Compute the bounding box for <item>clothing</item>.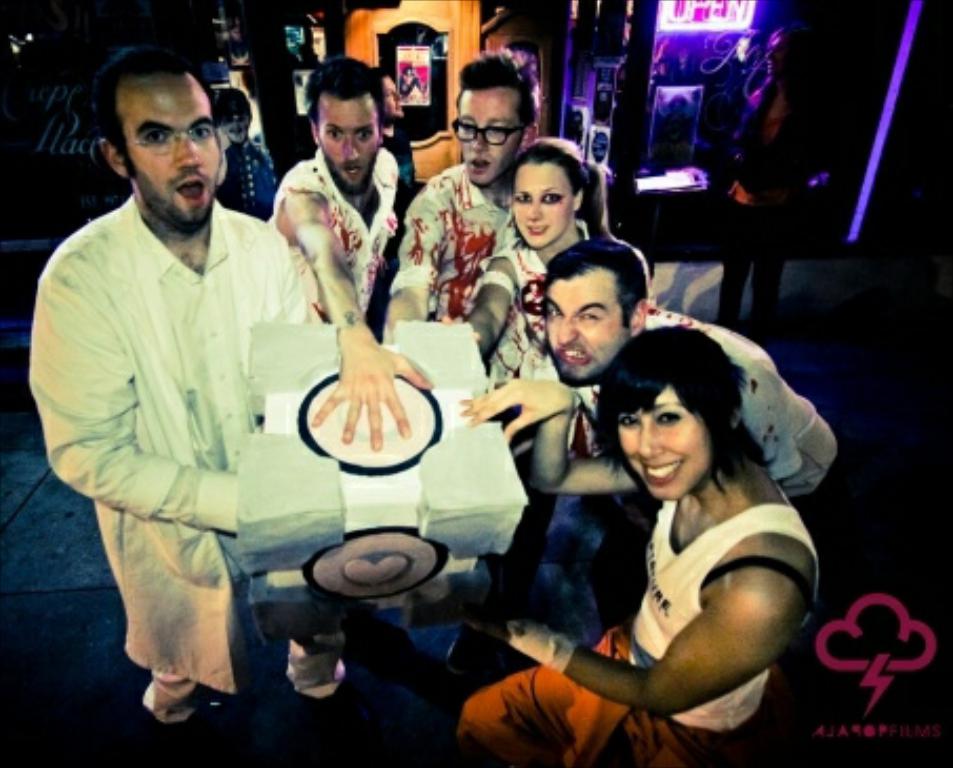
393, 164, 515, 322.
